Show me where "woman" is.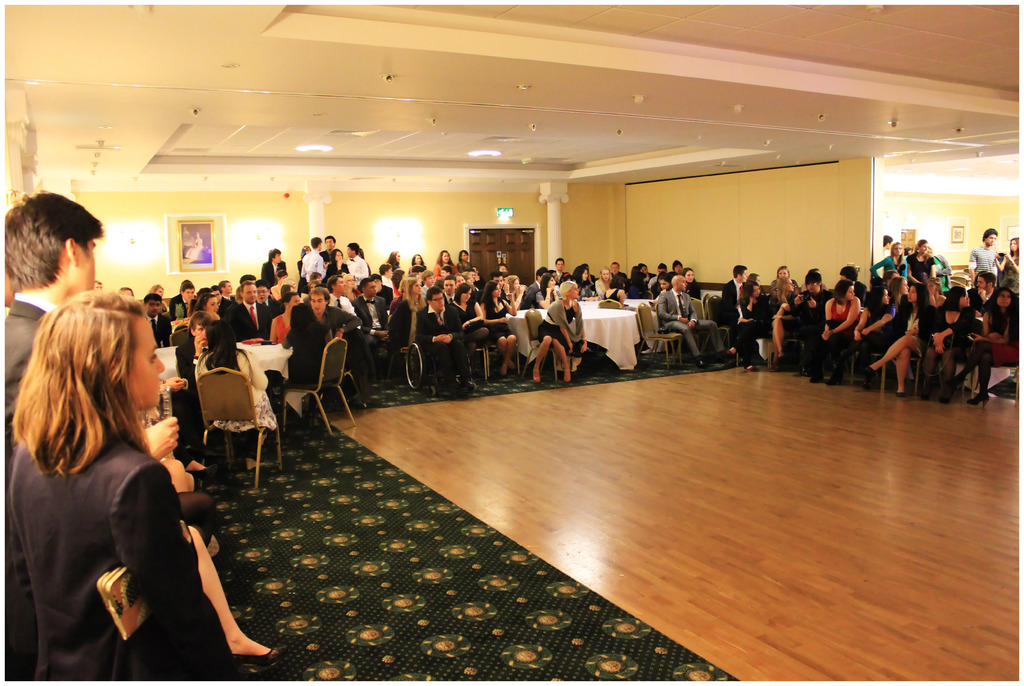
"woman" is at region(993, 238, 1023, 293).
